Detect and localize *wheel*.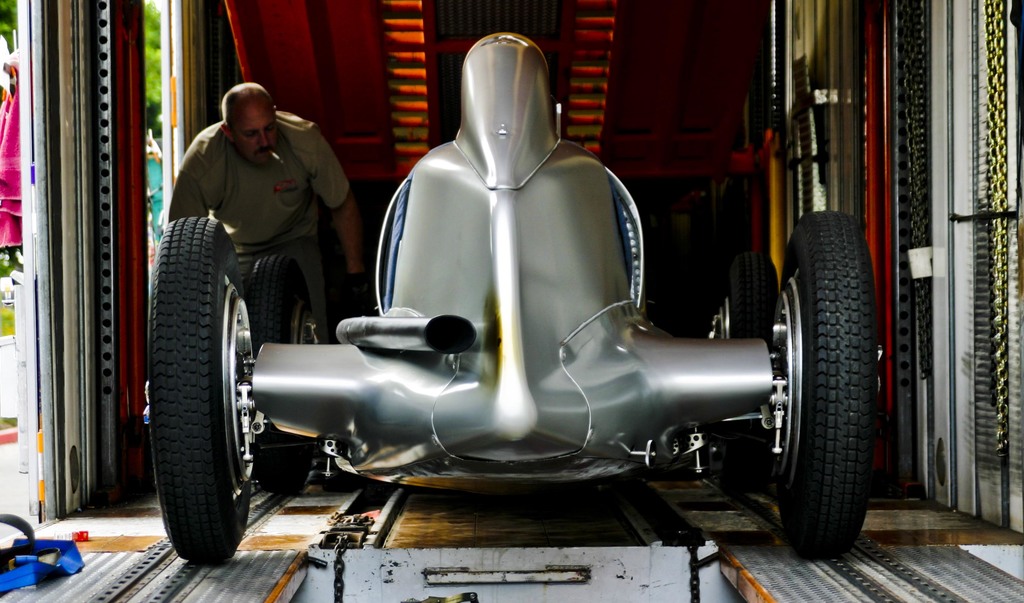
Localized at [left=143, top=183, right=273, bottom=576].
